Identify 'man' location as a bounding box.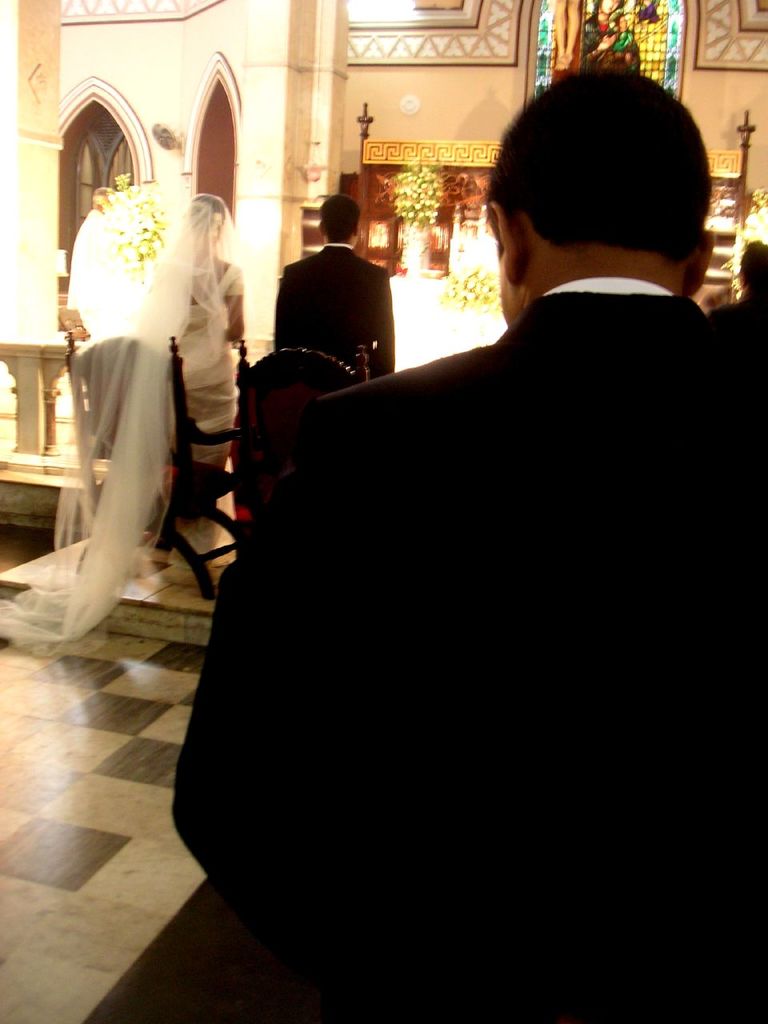
detection(213, 104, 743, 939).
